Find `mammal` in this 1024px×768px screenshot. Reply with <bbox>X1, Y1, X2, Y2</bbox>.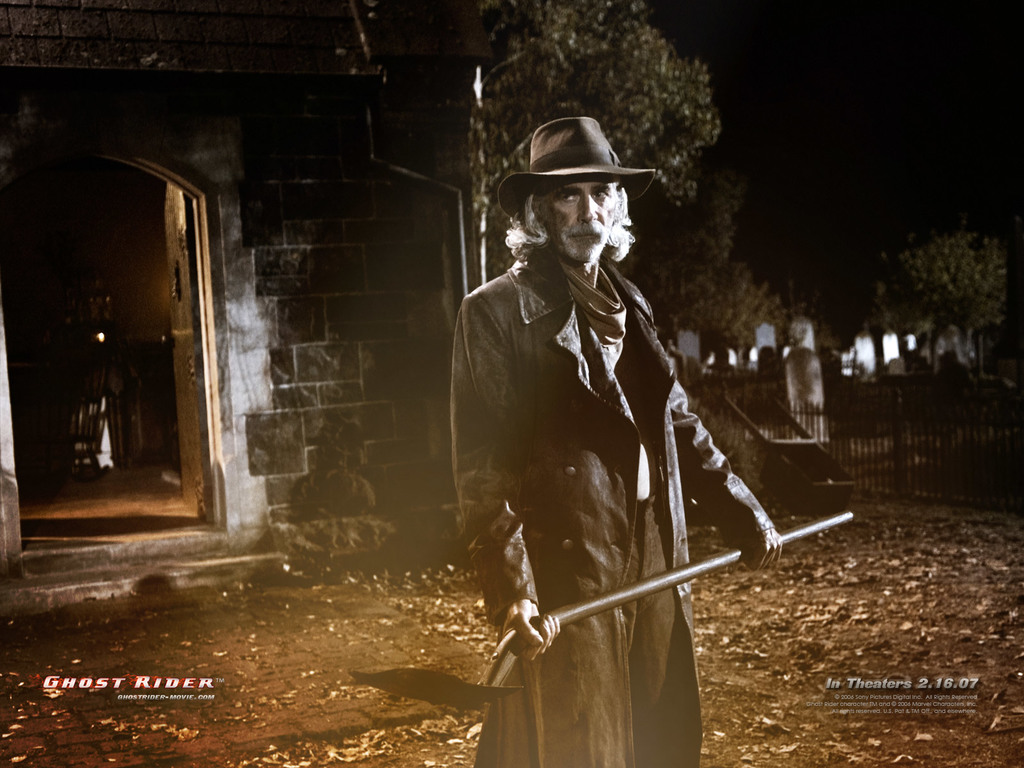
<bbox>423, 120, 713, 731</bbox>.
